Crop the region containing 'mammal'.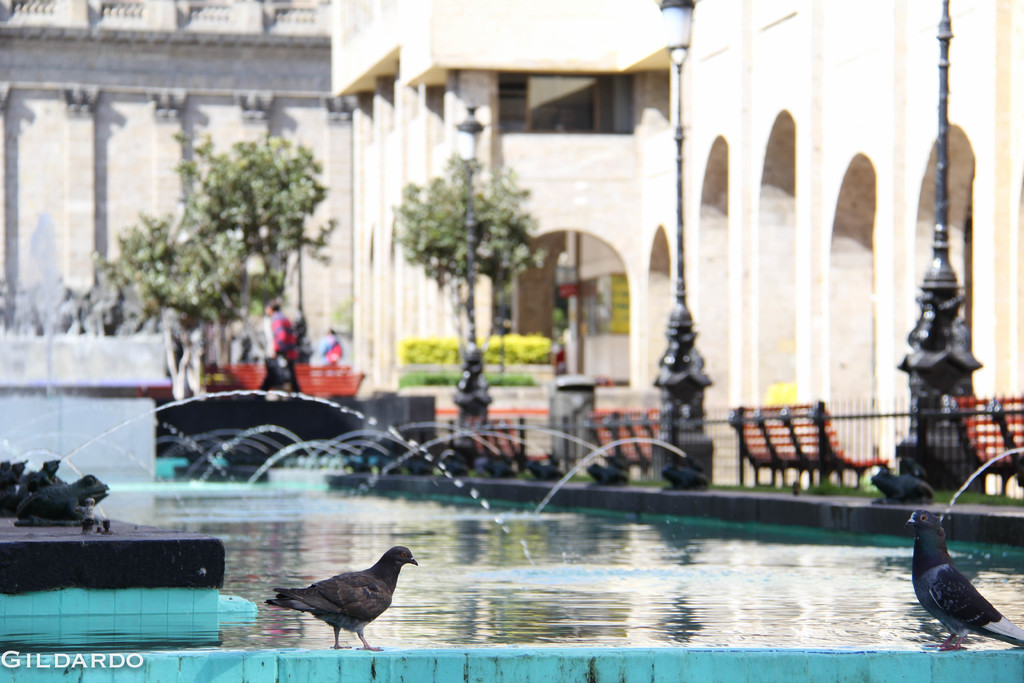
Crop region: (x1=318, y1=331, x2=340, y2=368).
